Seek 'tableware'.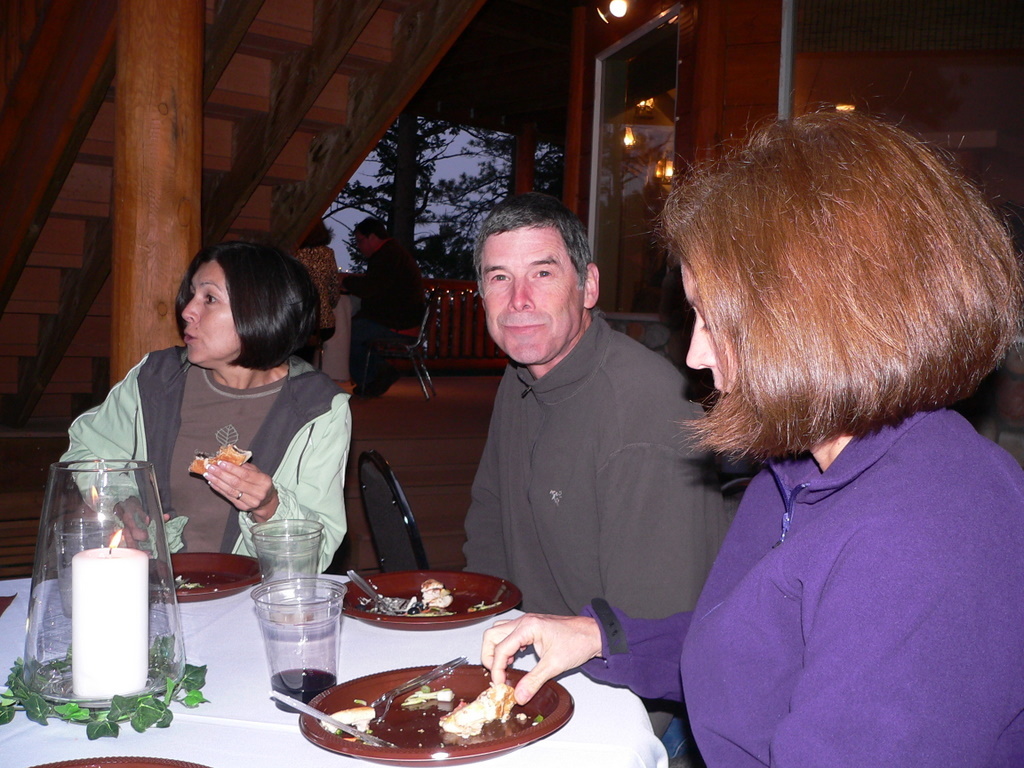
region(22, 754, 212, 767).
